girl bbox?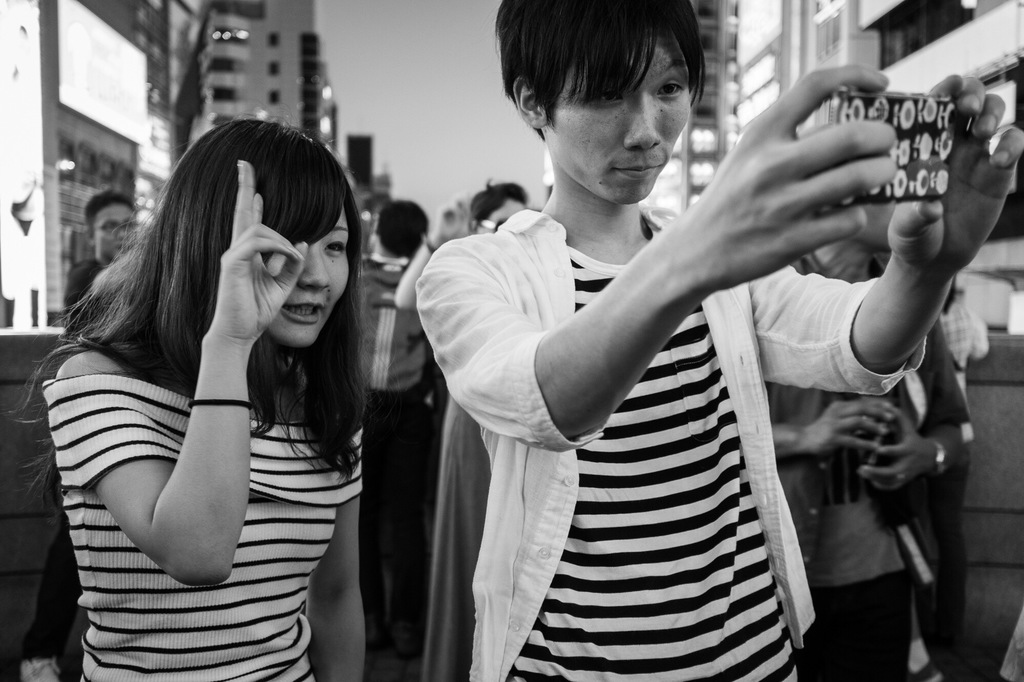
(x1=11, y1=116, x2=369, y2=681)
